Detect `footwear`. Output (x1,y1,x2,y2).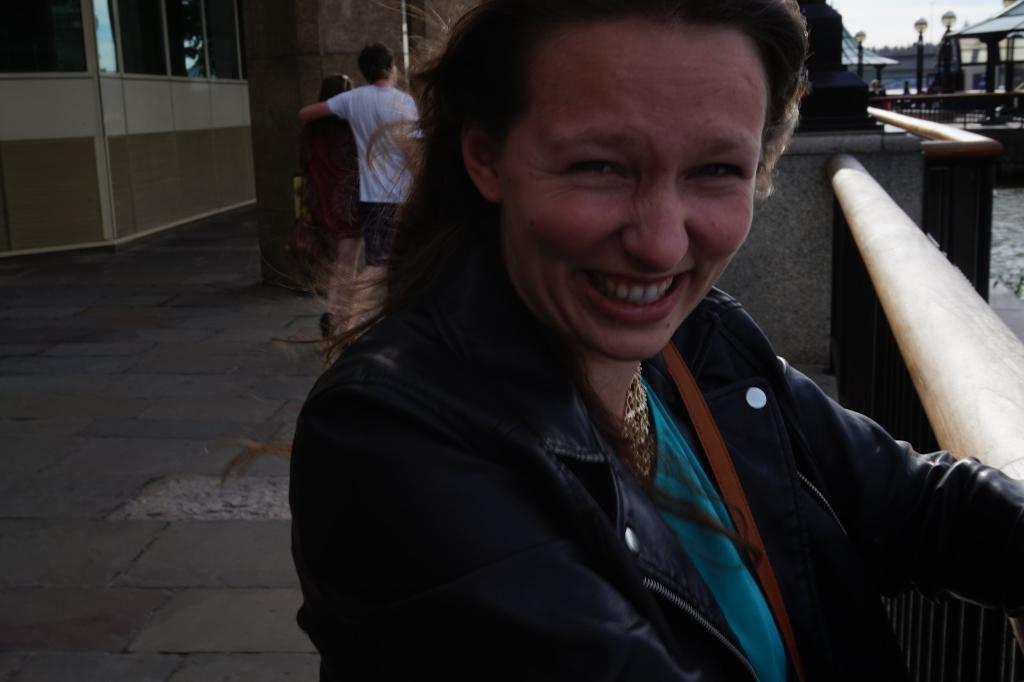
(321,309,332,339).
